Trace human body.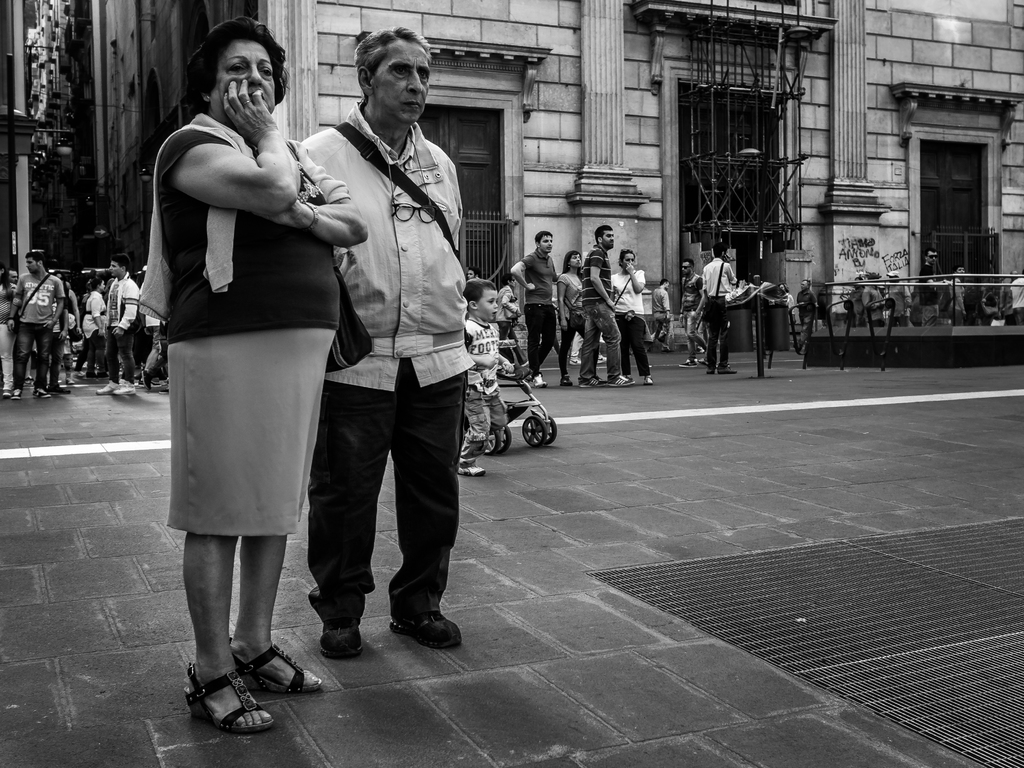
Traced to box=[652, 289, 675, 352].
